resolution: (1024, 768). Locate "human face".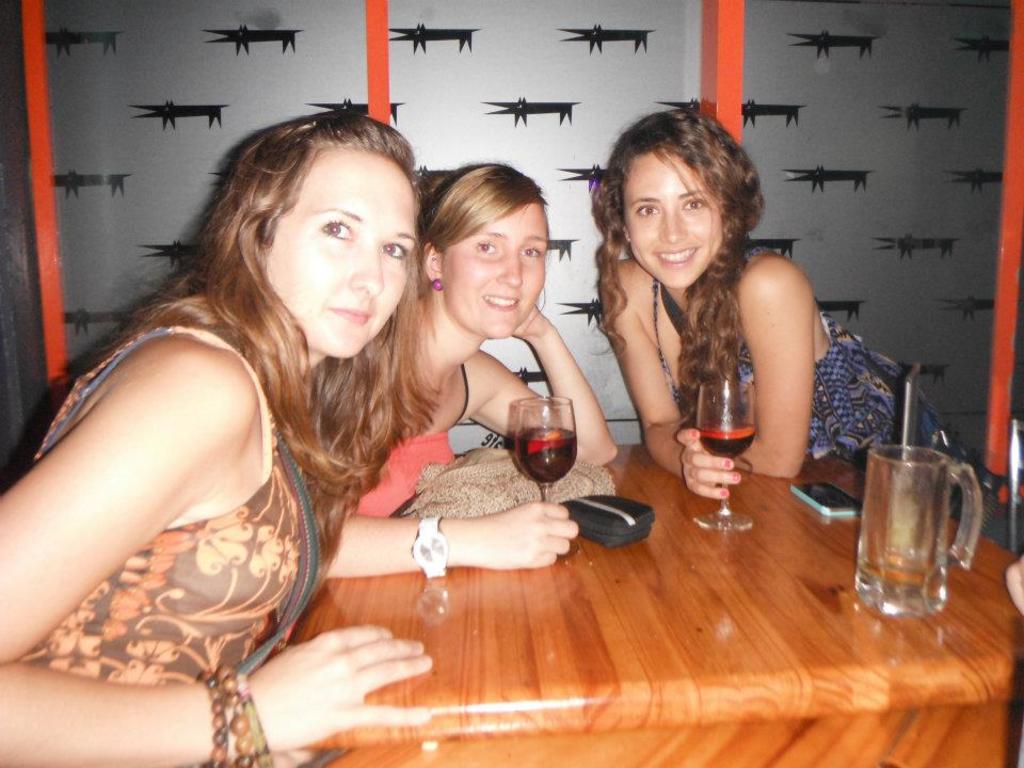
x1=270, y1=146, x2=413, y2=362.
